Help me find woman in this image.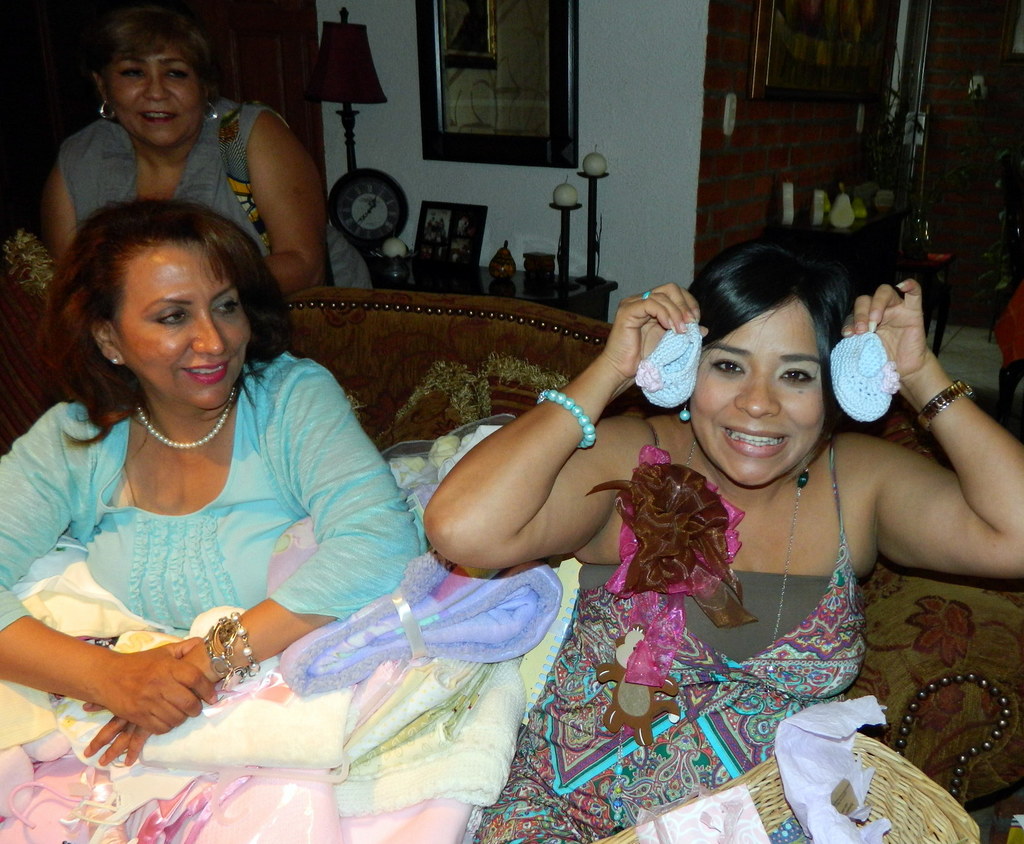
Found it: [left=43, top=8, right=324, bottom=291].
